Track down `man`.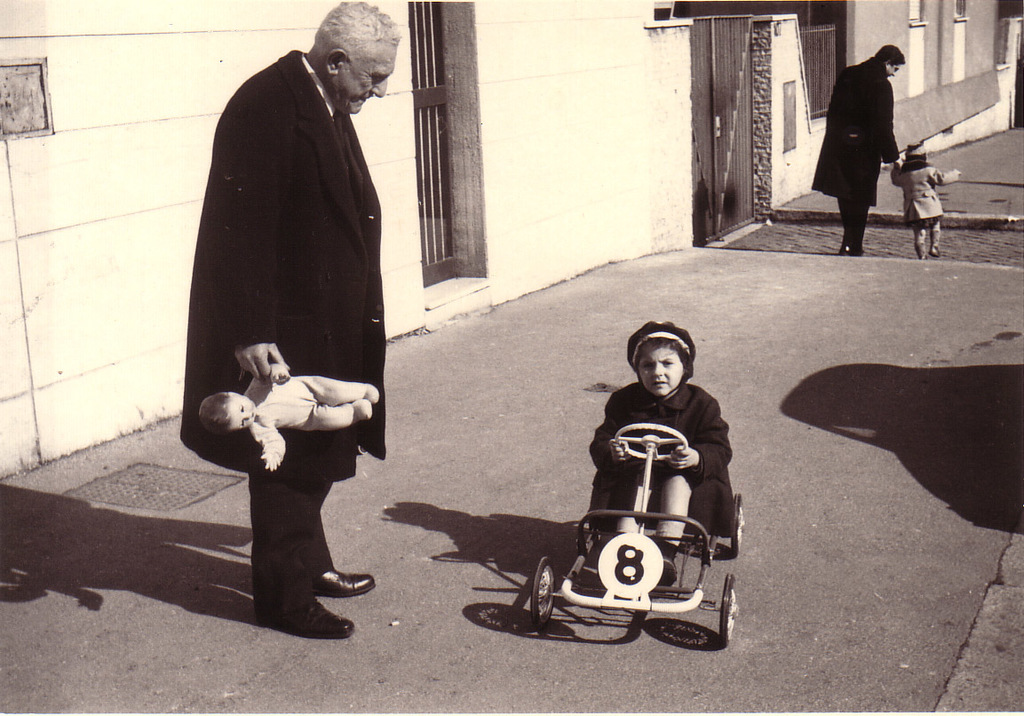
Tracked to select_region(807, 43, 905, 255).
